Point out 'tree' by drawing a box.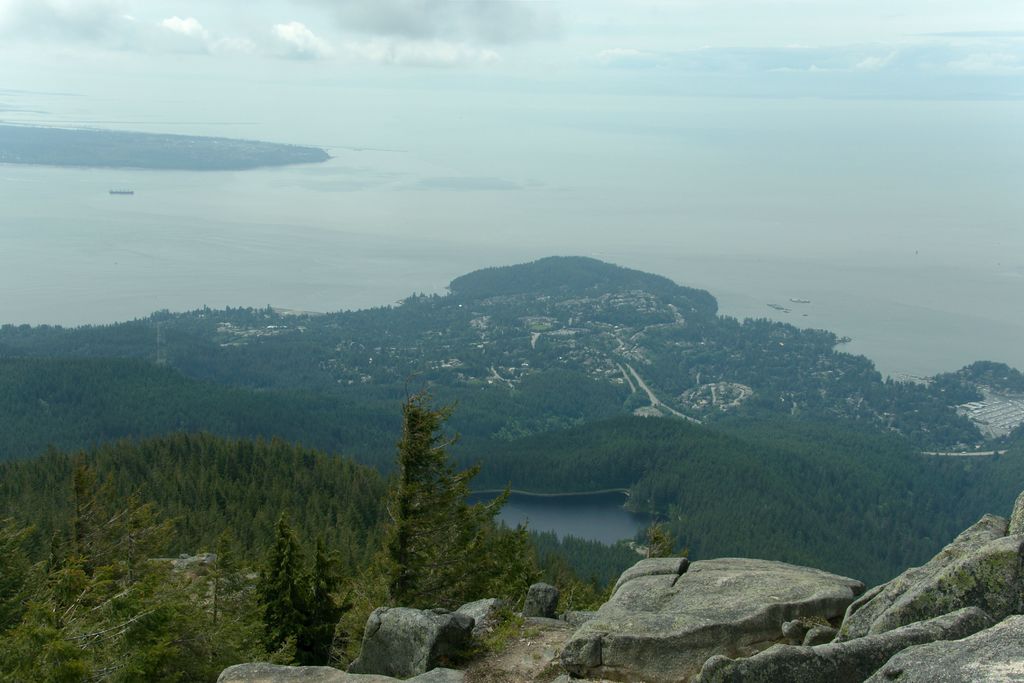
box=[380, 377, 494, 618].
